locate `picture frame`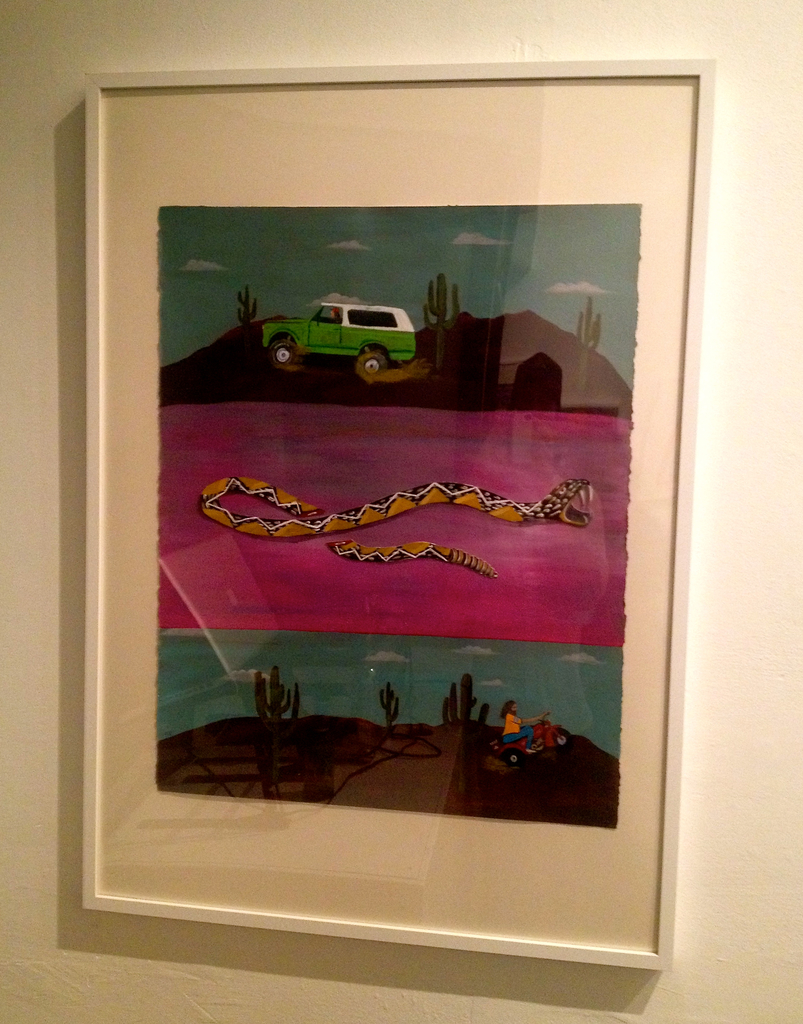
BBox(79, 57, 709, 979)
